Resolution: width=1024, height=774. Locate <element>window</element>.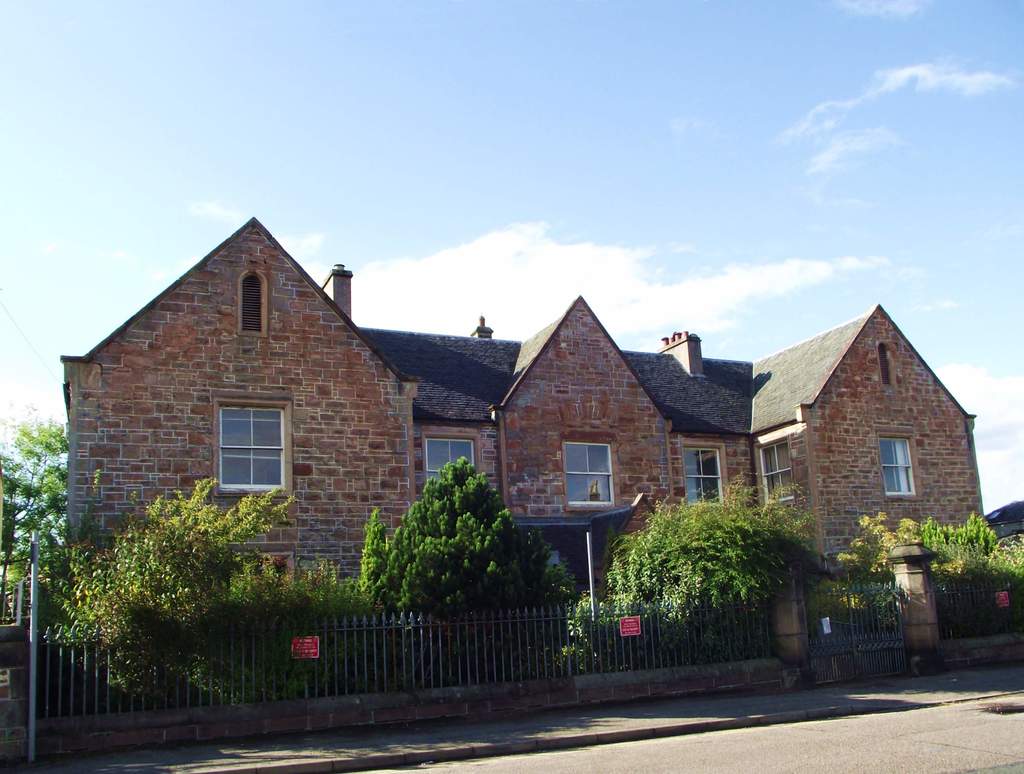
crop(758, 434, 792, 507).
